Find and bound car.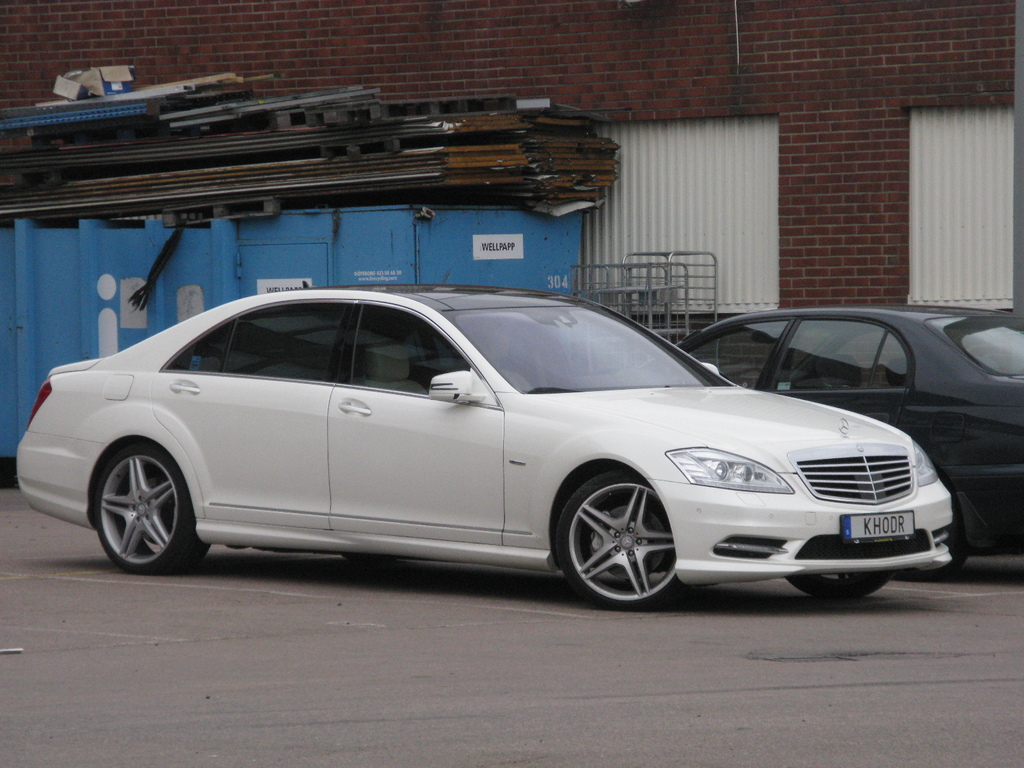
Bound: box=[4, 286, 962, 602].
